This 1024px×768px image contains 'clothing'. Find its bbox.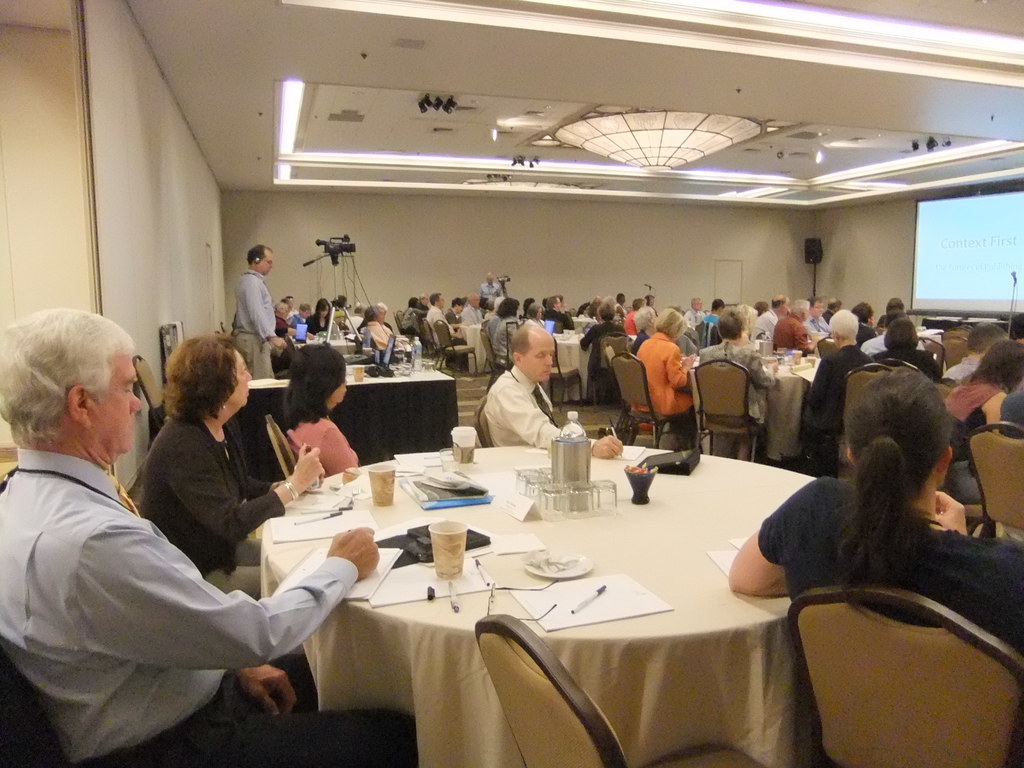
<bbox>803, 343, 877, 471</bbox>.
